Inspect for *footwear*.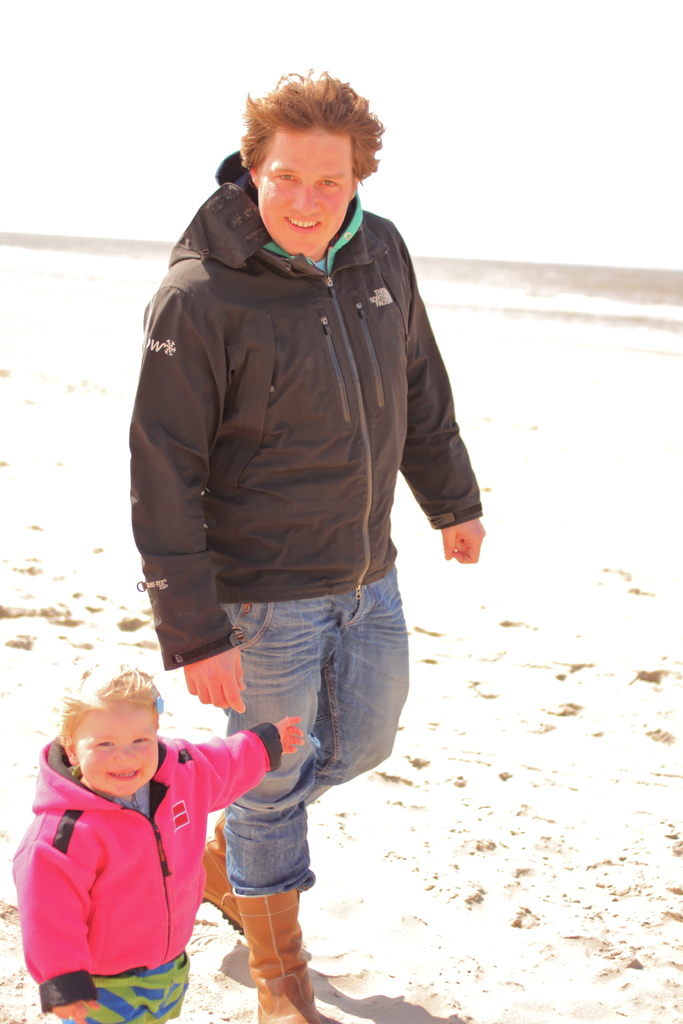
Inspection: (233,886,324,1023).
